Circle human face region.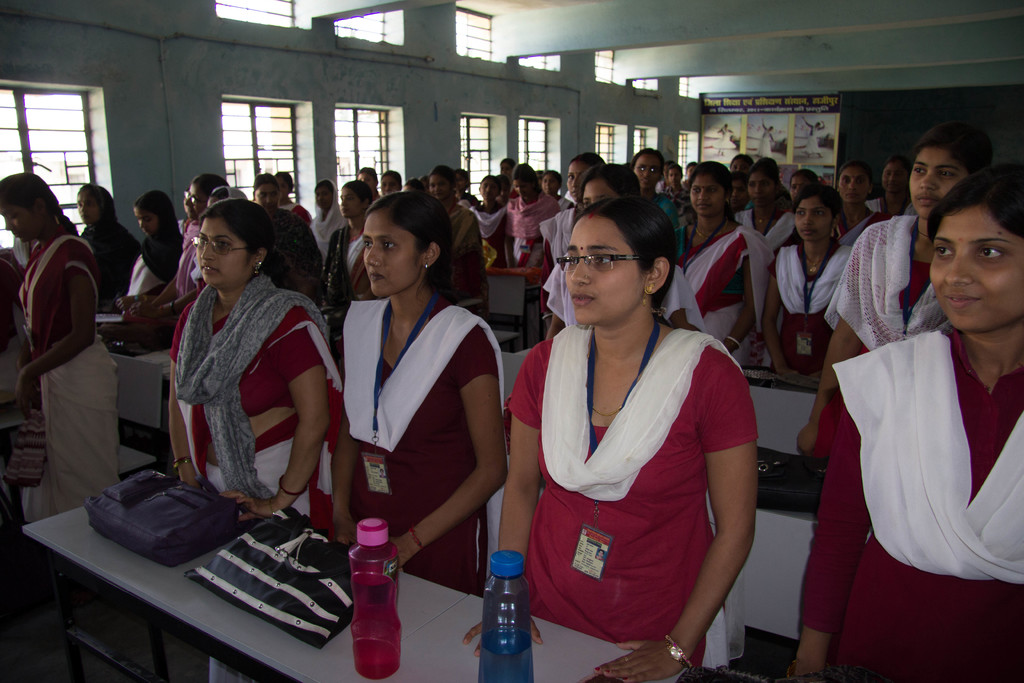
Region: l=197, t=219, r=251, b=284.
